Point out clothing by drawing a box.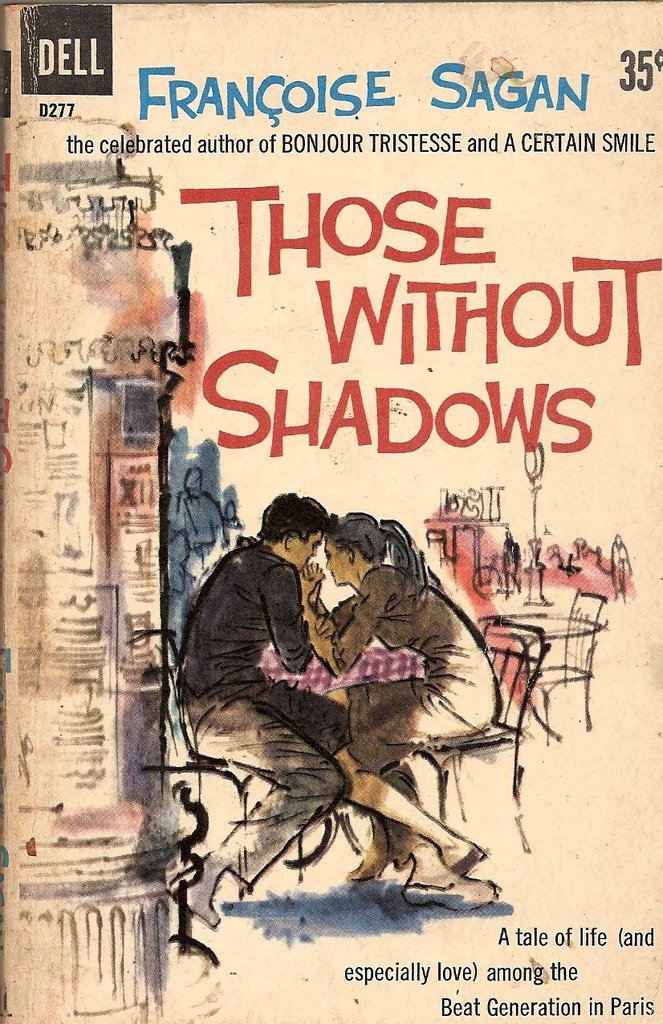
crop(299, 542, 495, 857).
